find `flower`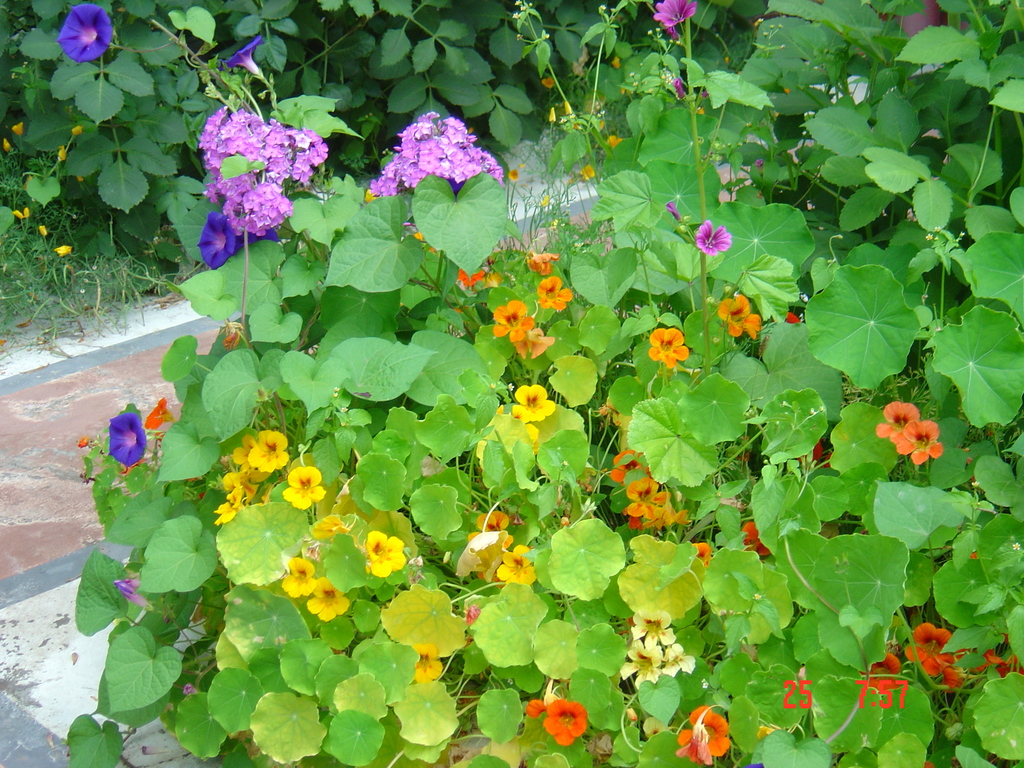
crop(692, 539, 711, 568)
